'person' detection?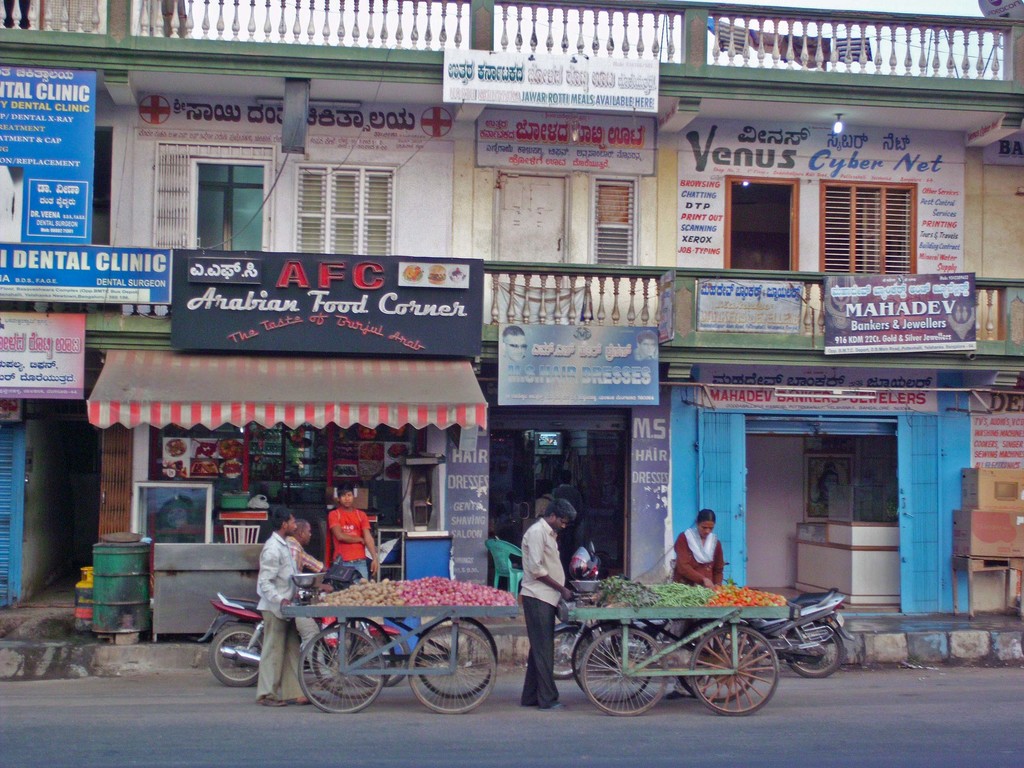
556:470:583:508
